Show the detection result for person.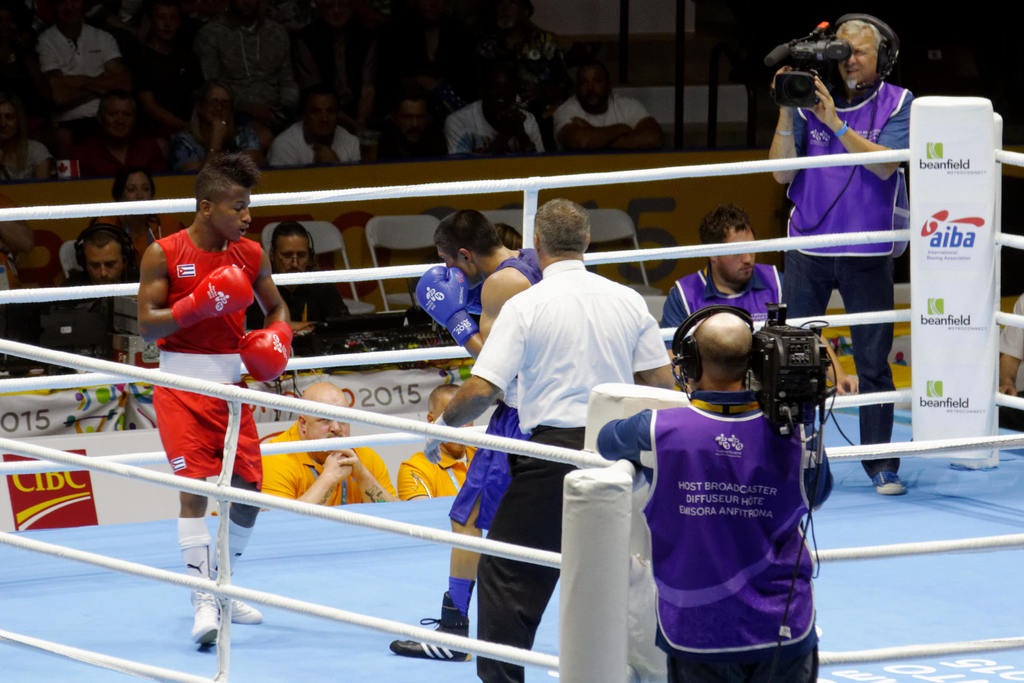
box=[388, 208, 541, 667].
